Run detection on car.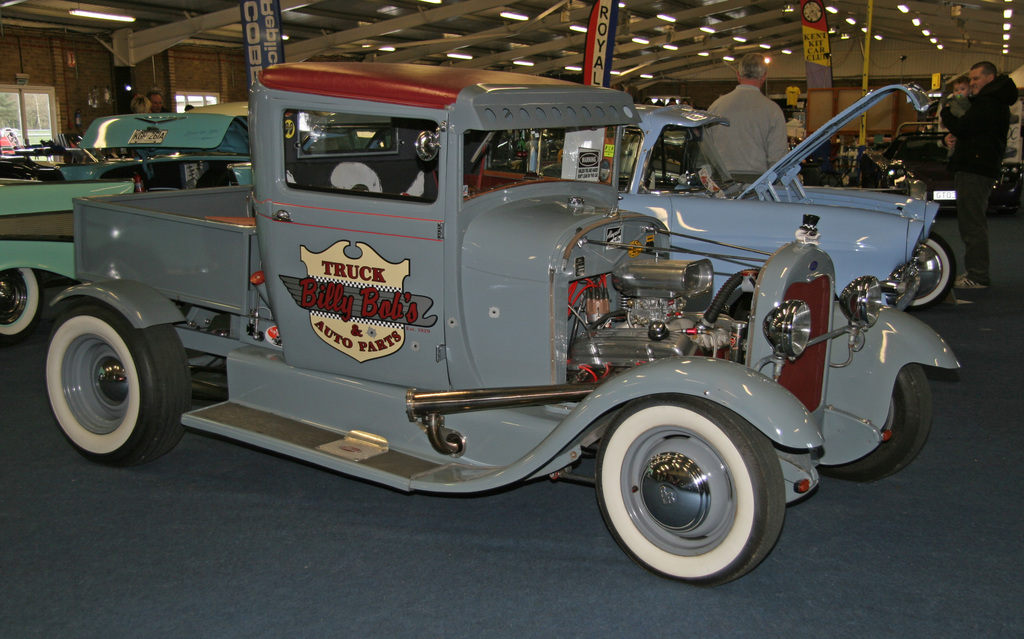
Result: [0, 104, 252, 345].
